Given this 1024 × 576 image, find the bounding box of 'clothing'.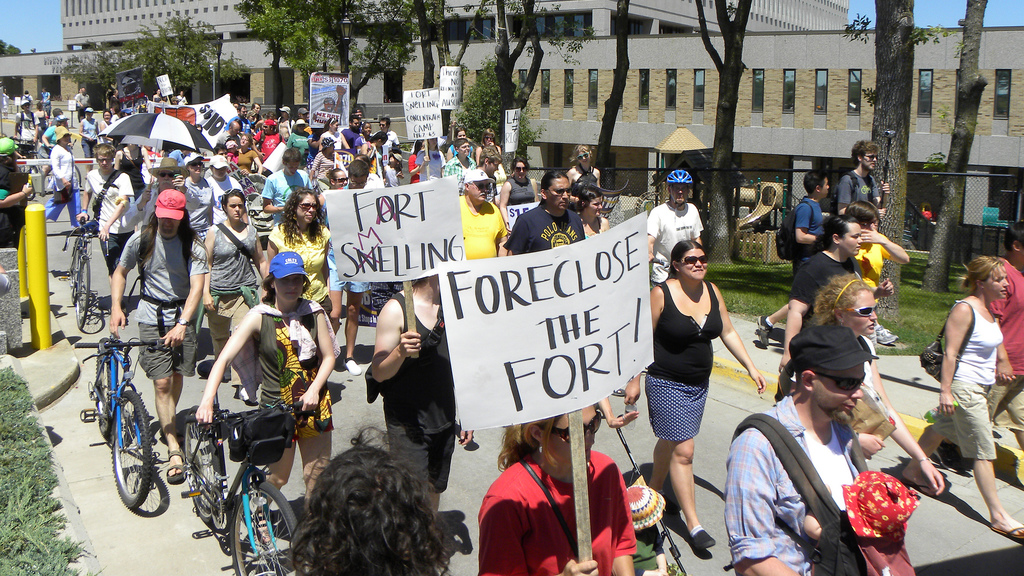
bbox=[204, 220, 261, 366].
